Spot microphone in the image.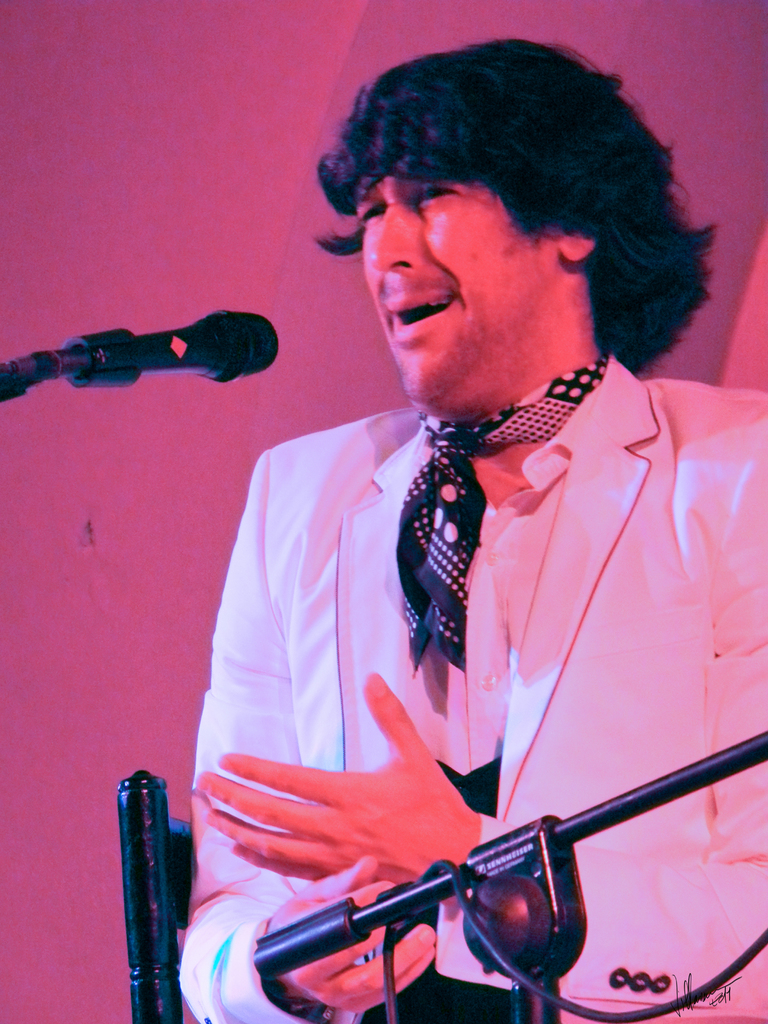
microphone found at 28 300 282 385.
